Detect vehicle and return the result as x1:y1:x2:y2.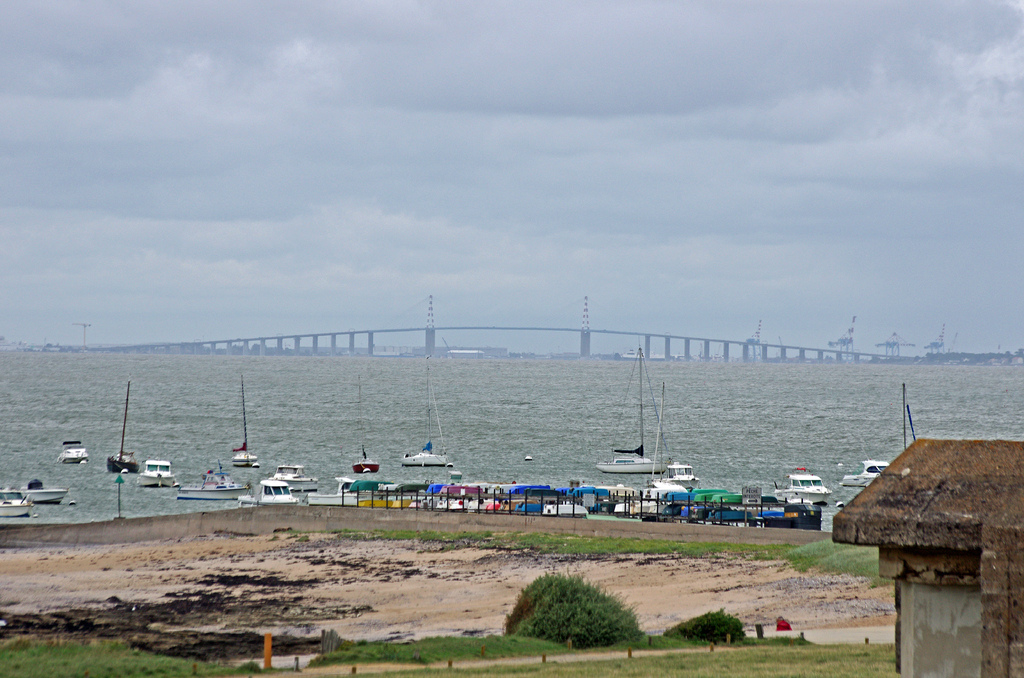
60:439:92:462.
